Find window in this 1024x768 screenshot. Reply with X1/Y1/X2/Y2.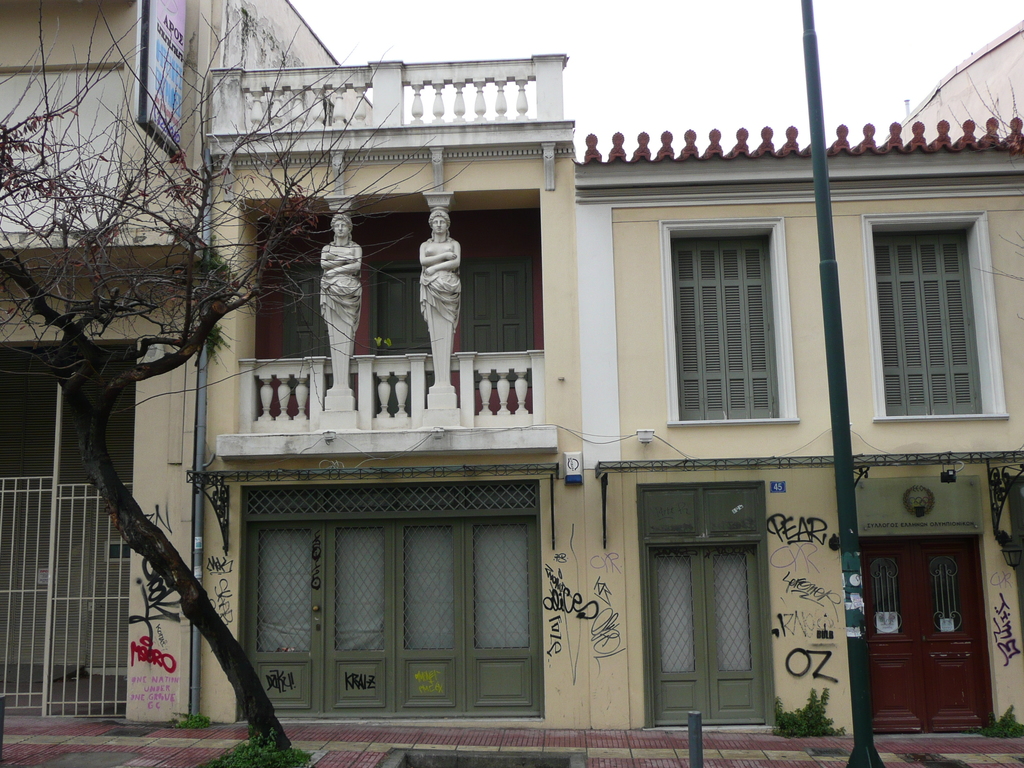
868/476/1002/735.
